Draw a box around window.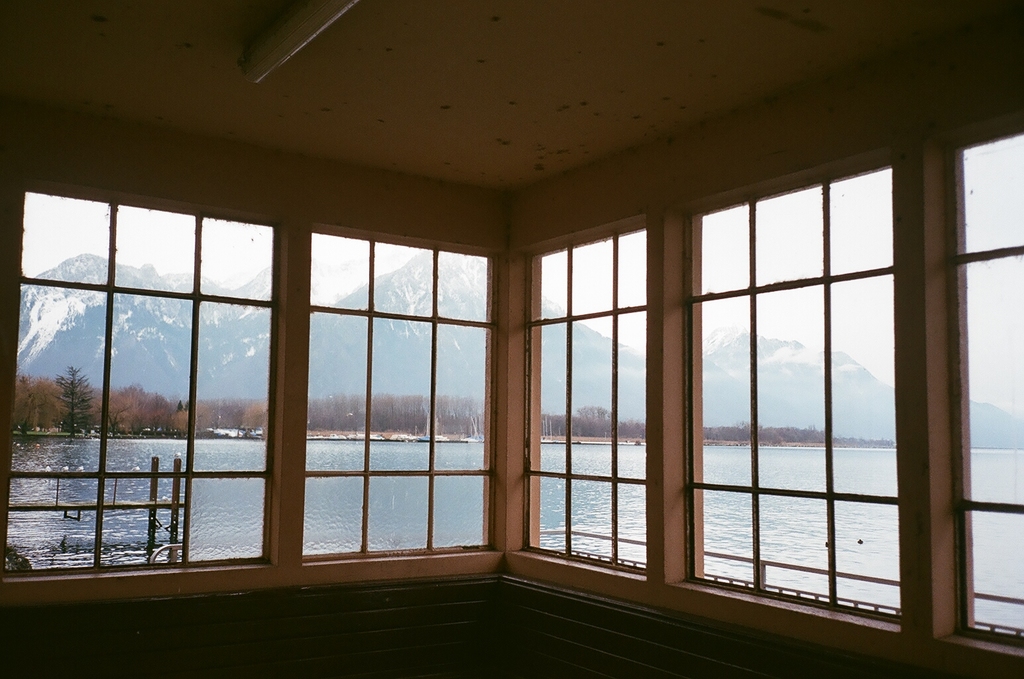
(0, 186, 275, 570).
